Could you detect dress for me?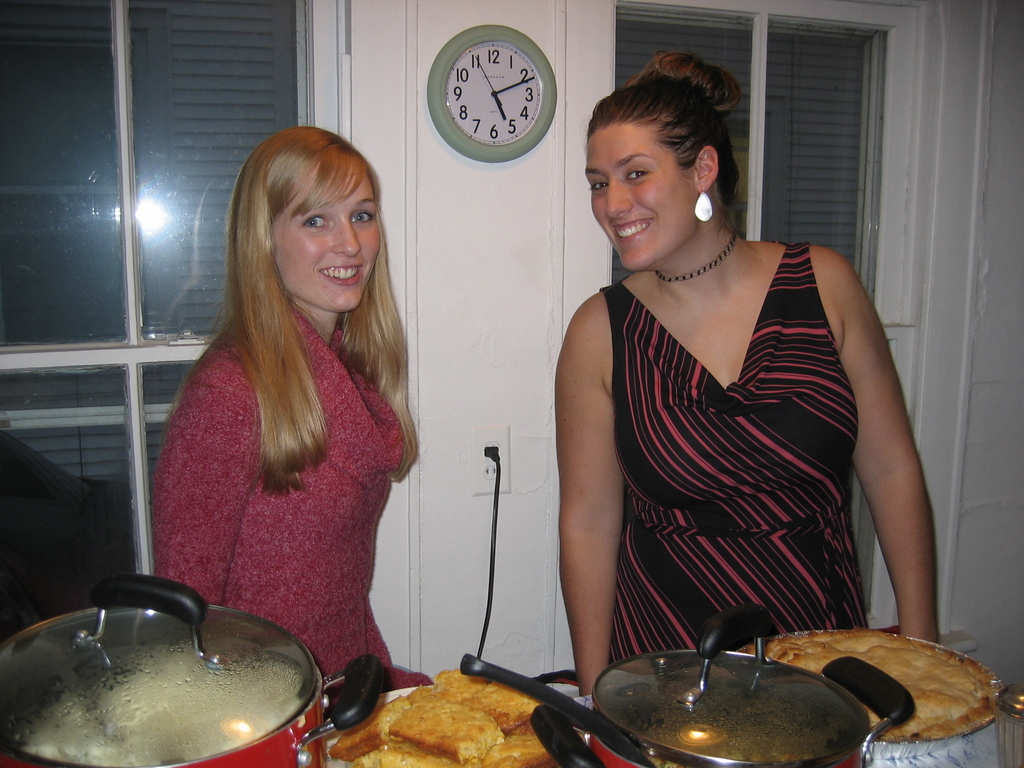
Detection result: x1=154, y1=295, x2=402, y2=680.
